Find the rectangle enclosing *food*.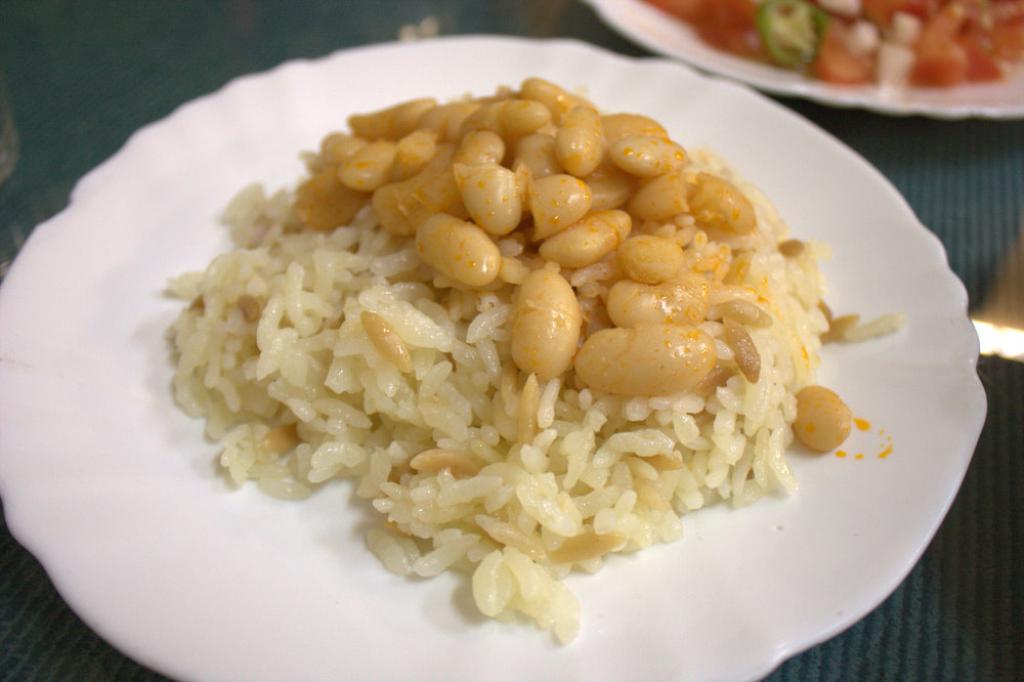
bbox(638, 0, 1023, 89).
